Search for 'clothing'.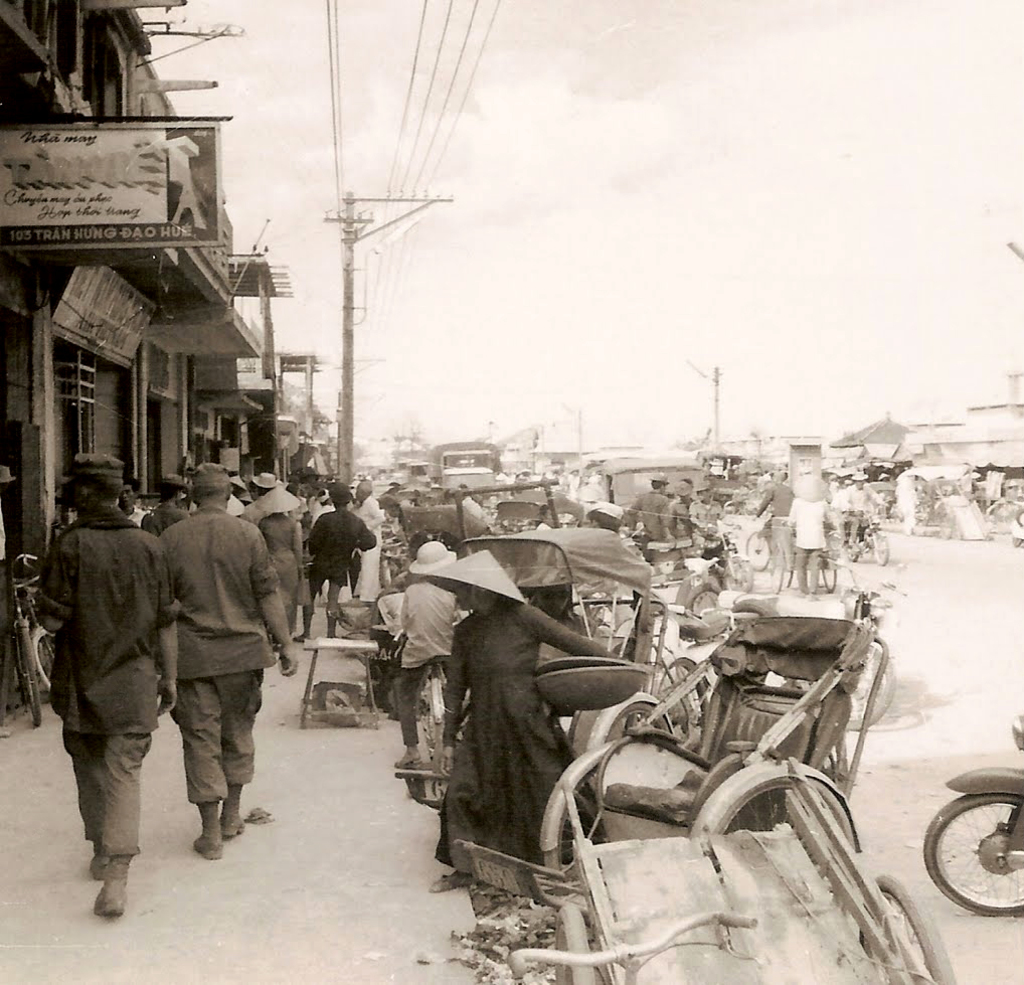
Found at 660 490 688 548.
